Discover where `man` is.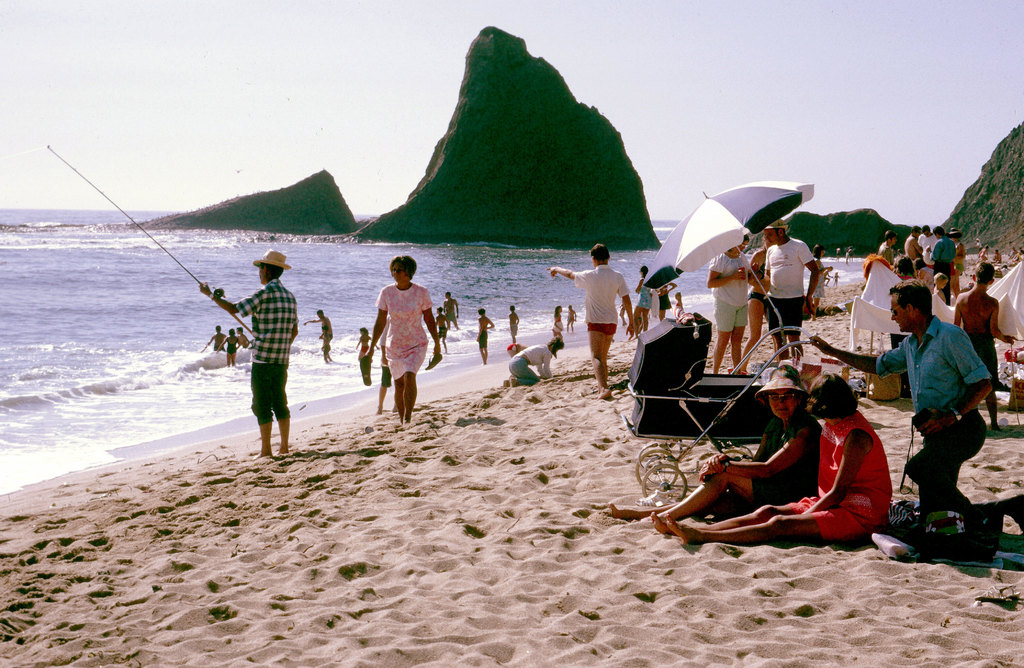
Discovered at box=[751, 219, 820, 361].
